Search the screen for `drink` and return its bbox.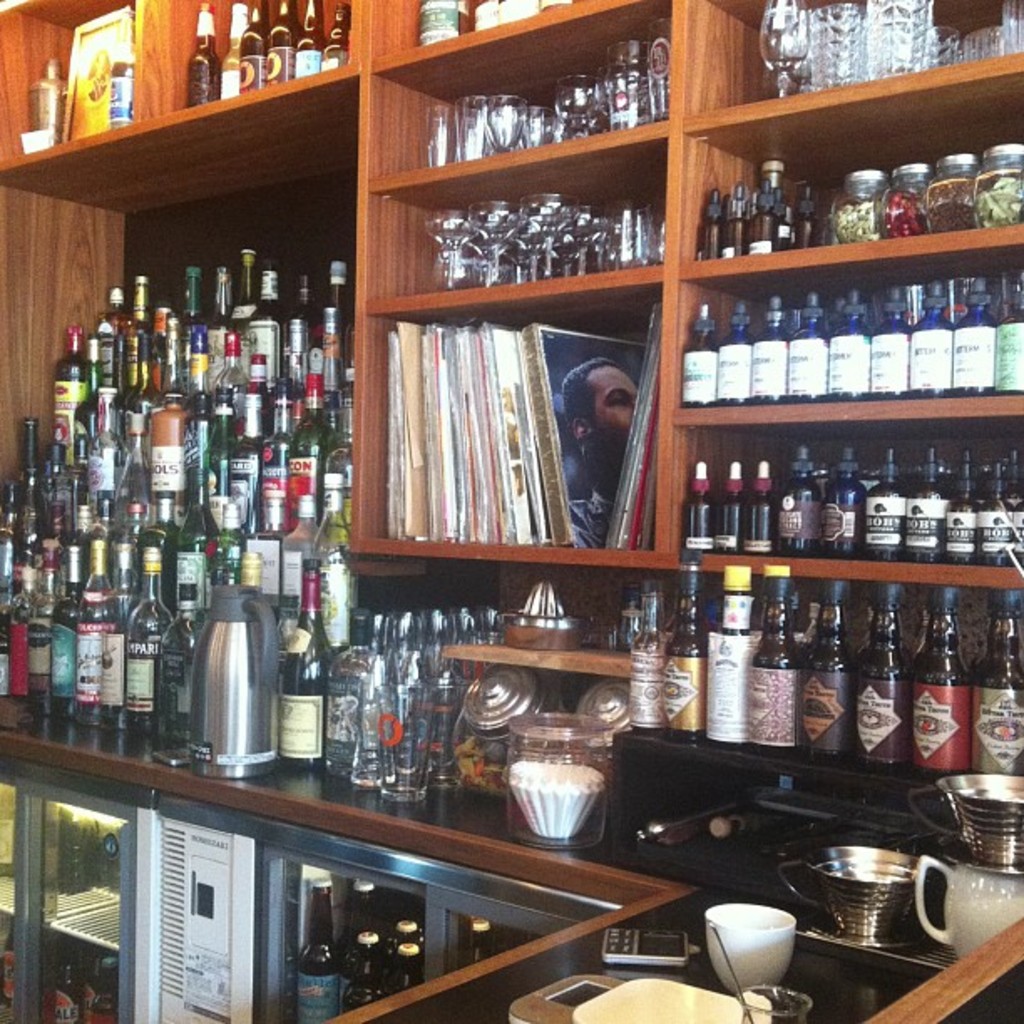
Found: l=281, t=499, r=311, b=616.
